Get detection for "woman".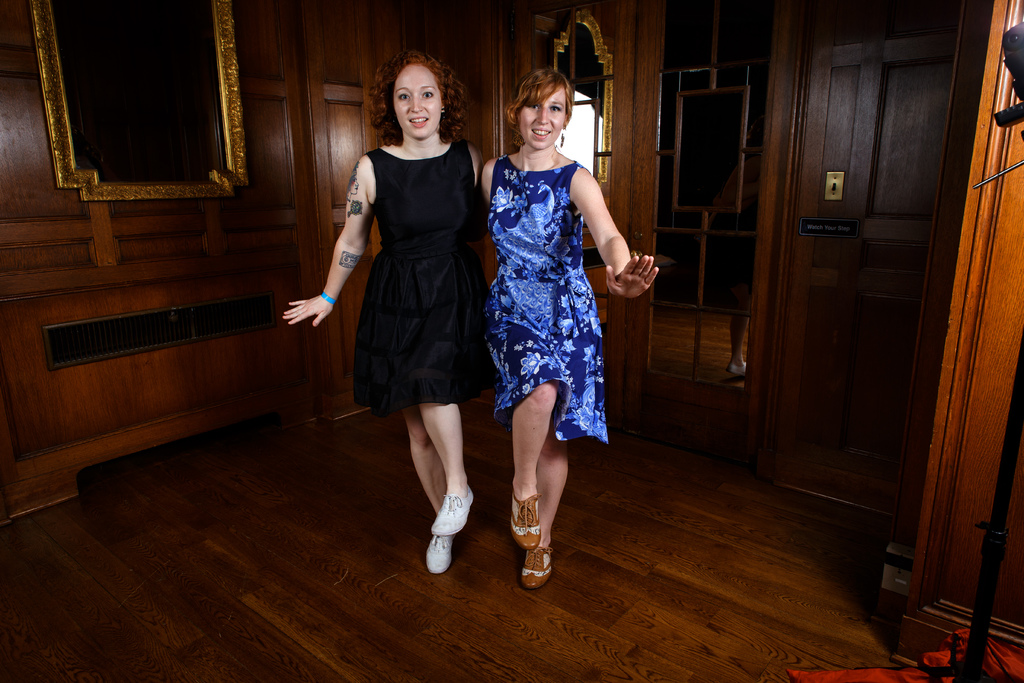
Detection: locate(471, 56, 625, 531).
